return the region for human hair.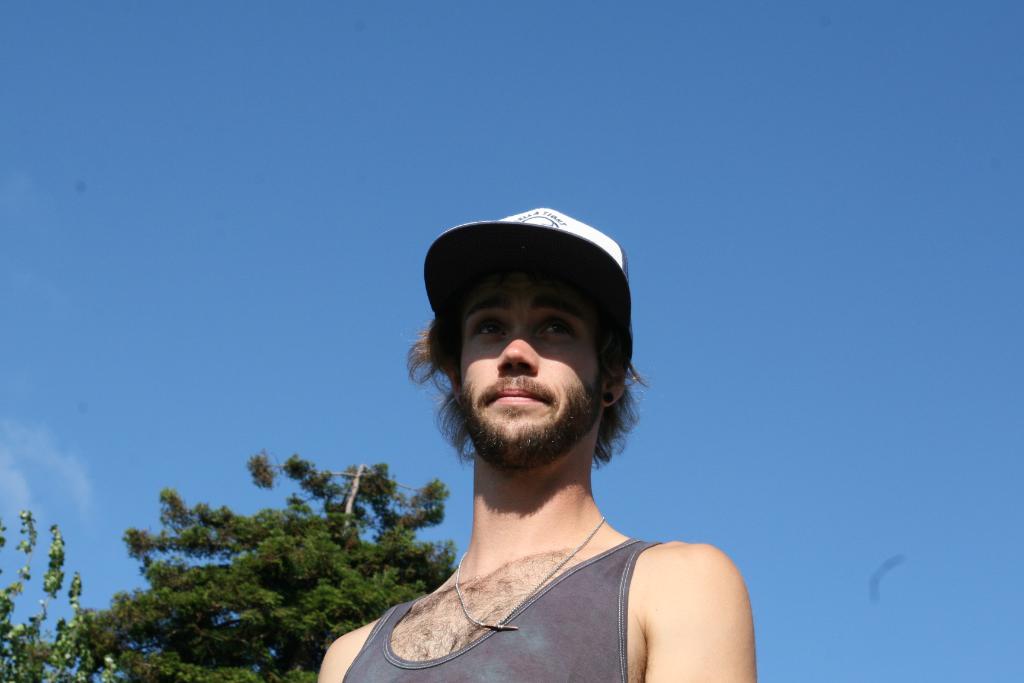
bbox=(404, 311, 651, 469).
